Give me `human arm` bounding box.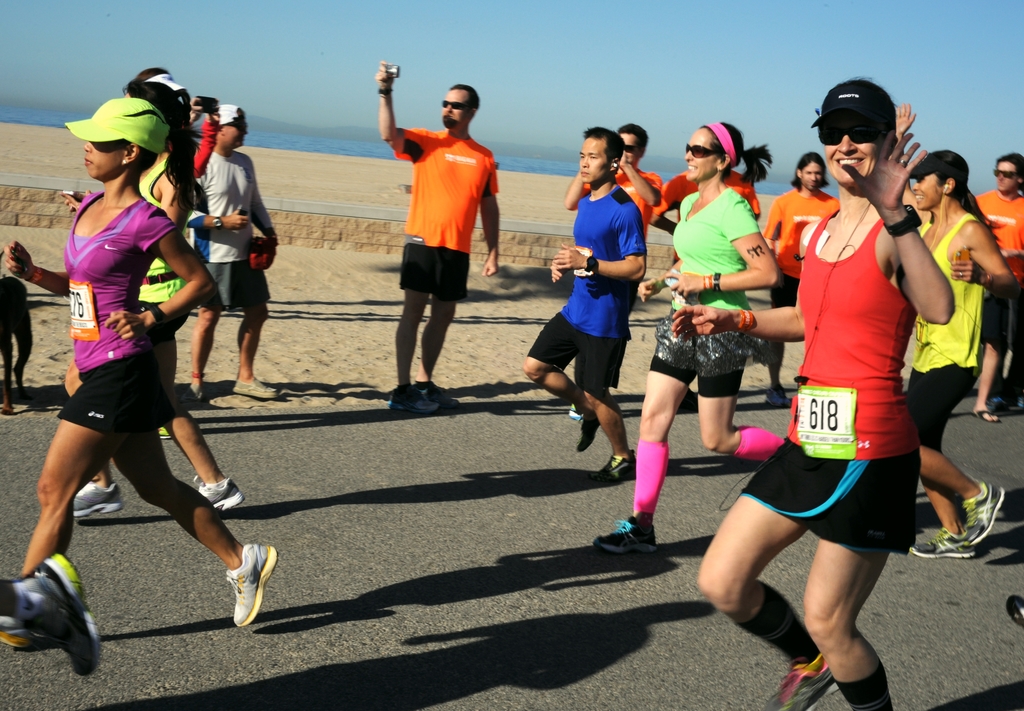
(x1=554, y1=211, x2=646, y2=280).
